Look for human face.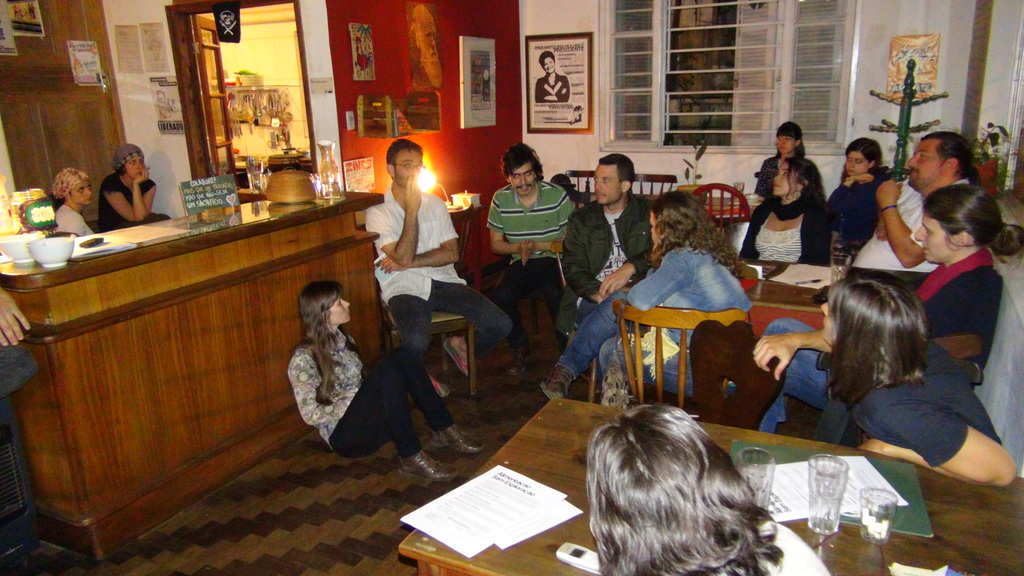
Found: rect(774, 160, 796, 195).
